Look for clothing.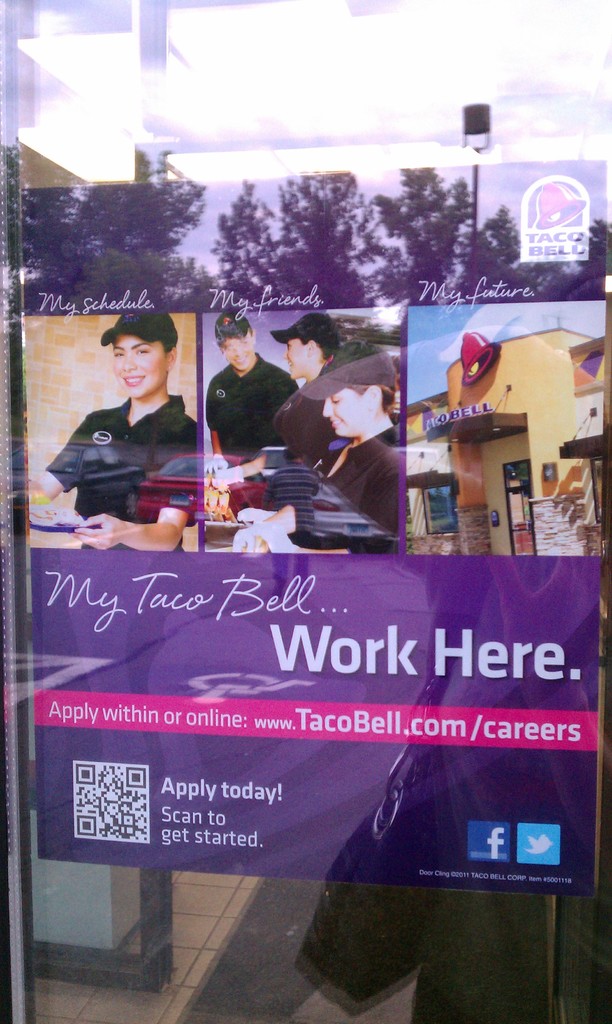
Found: pyautogui.locateOnScreen(204, 350, 297, 478).
